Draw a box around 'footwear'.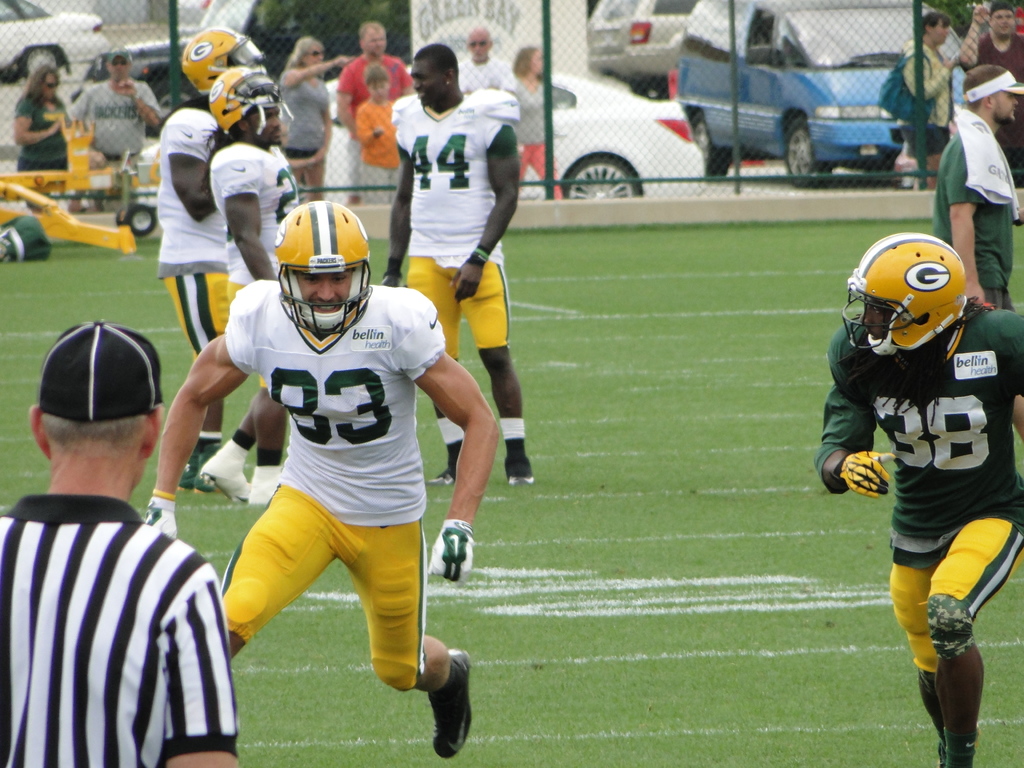
detection(184, 459, 209, 492).
